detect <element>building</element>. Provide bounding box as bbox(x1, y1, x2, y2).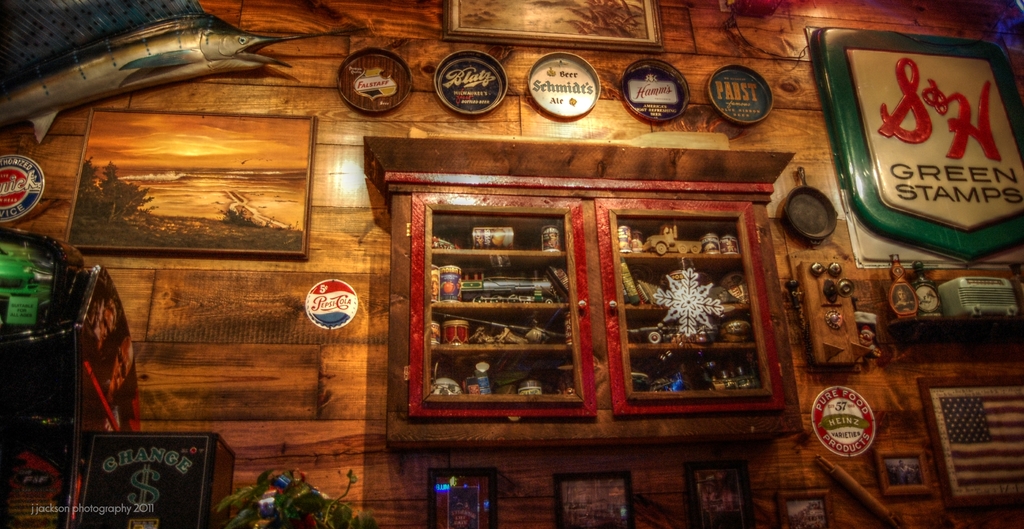
bbox(0, 0, 1023, 528).
